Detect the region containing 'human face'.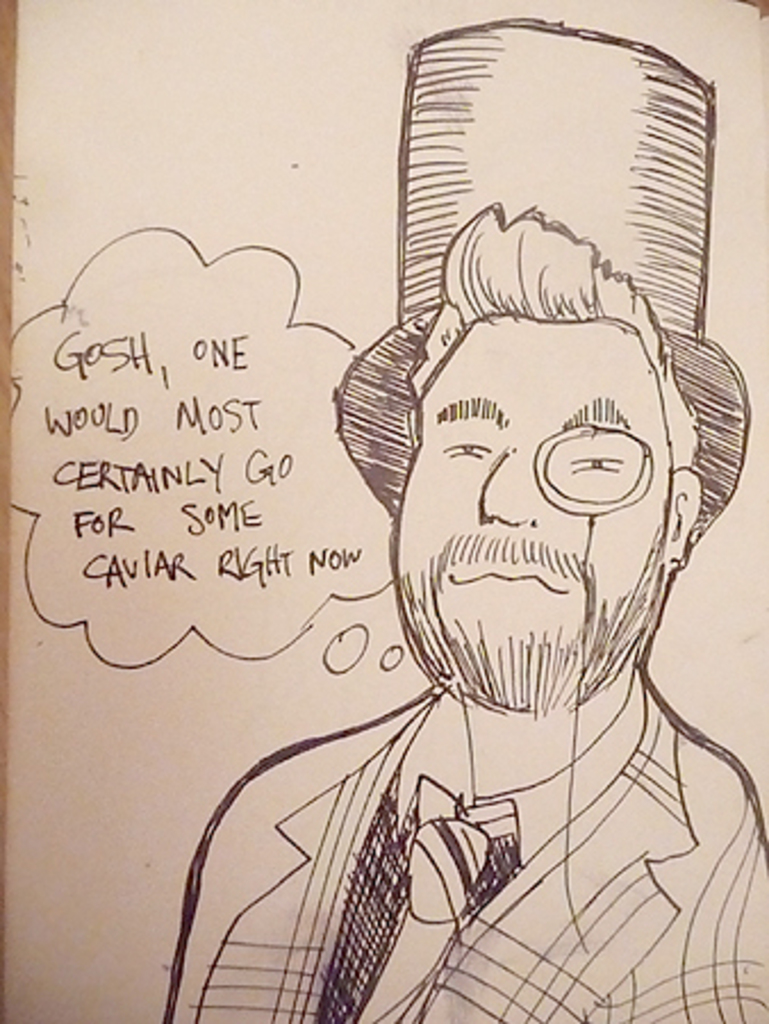
[396,330,683,724].
